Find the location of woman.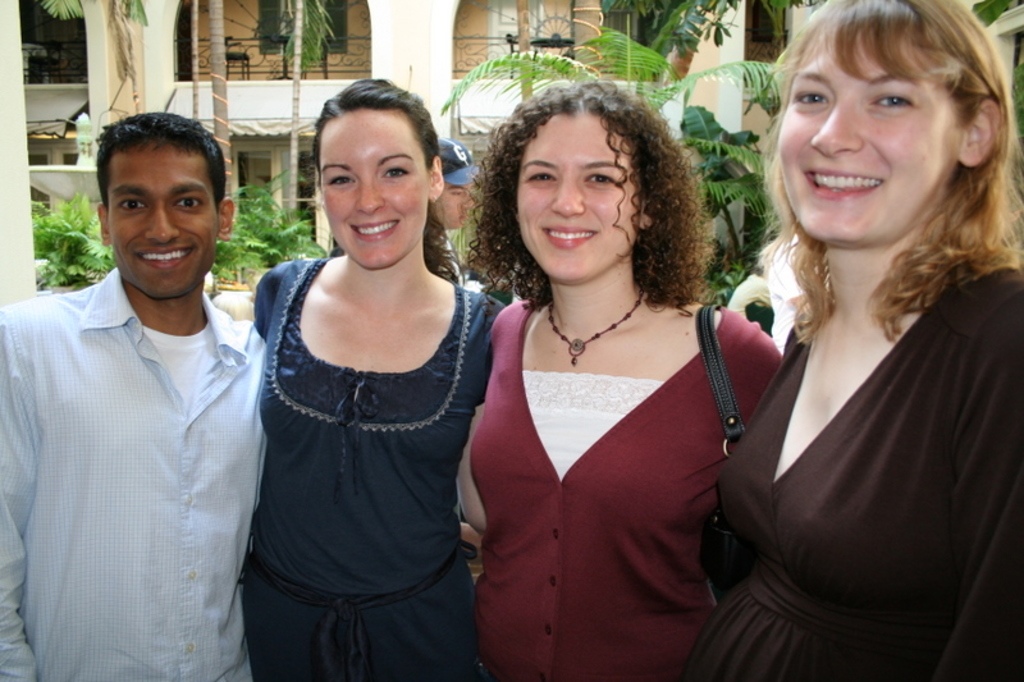
Location: [239, 78, 512, 681].
